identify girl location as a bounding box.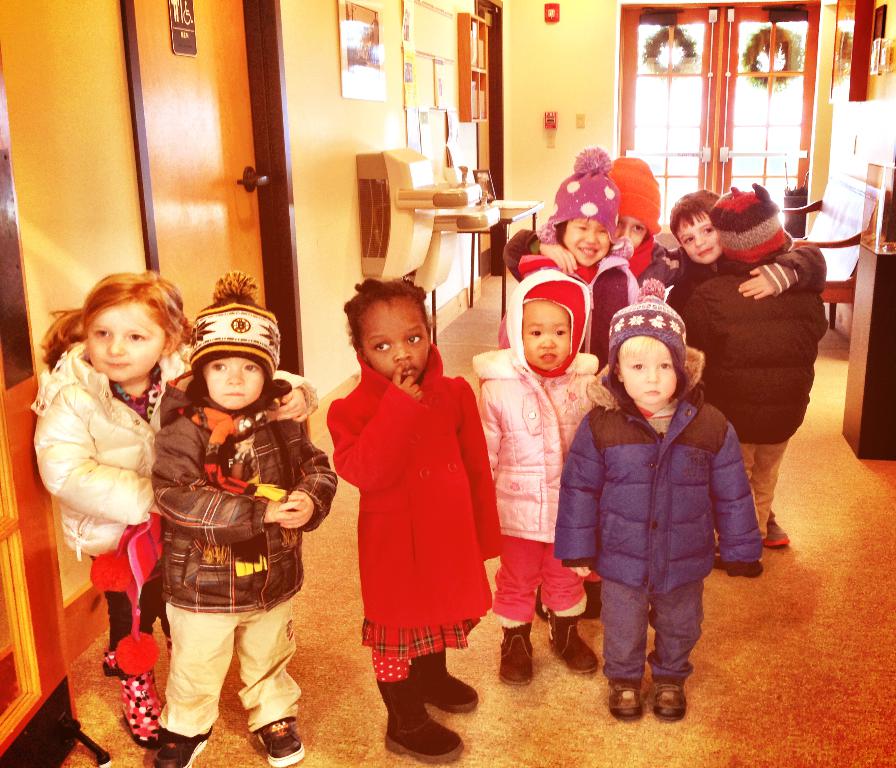
[520,147,662,380].
